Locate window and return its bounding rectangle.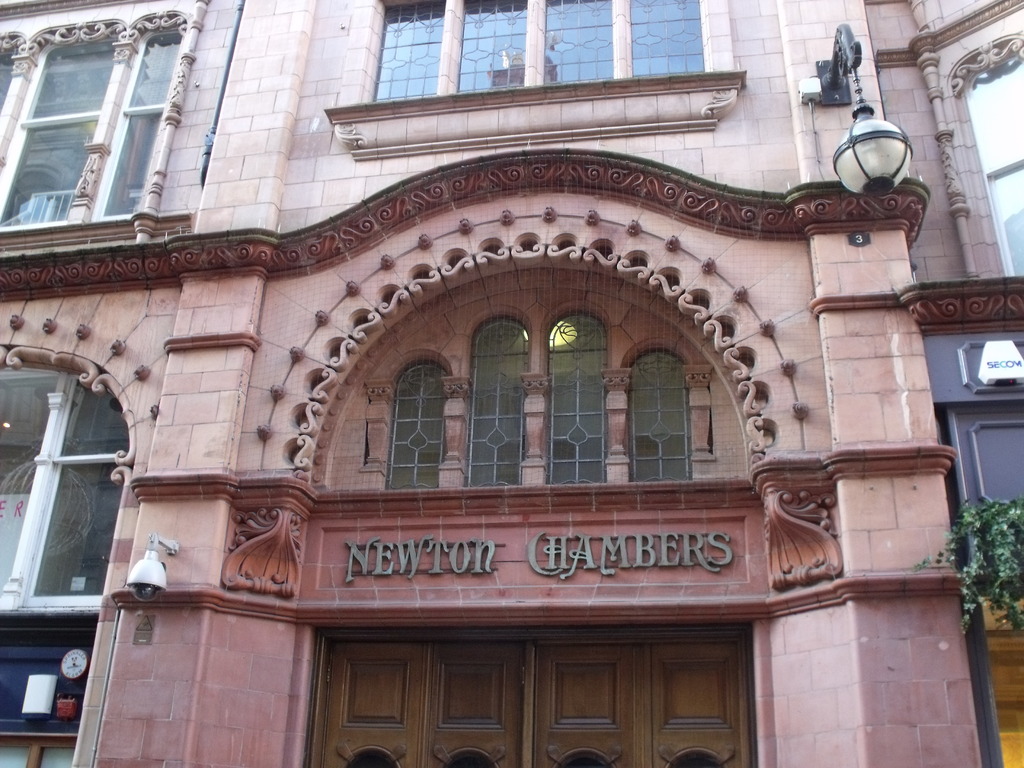
<region>382, 352, 445, 493</region>.
